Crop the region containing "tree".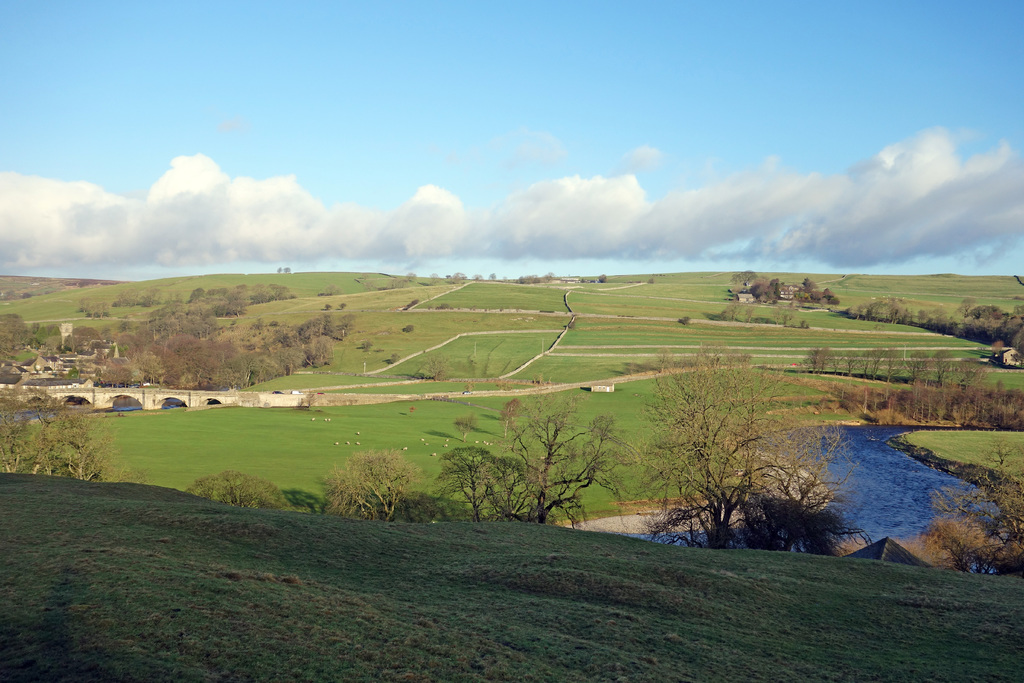
Crop region: (x1=181, y1=466, x2=294, y2=509).
